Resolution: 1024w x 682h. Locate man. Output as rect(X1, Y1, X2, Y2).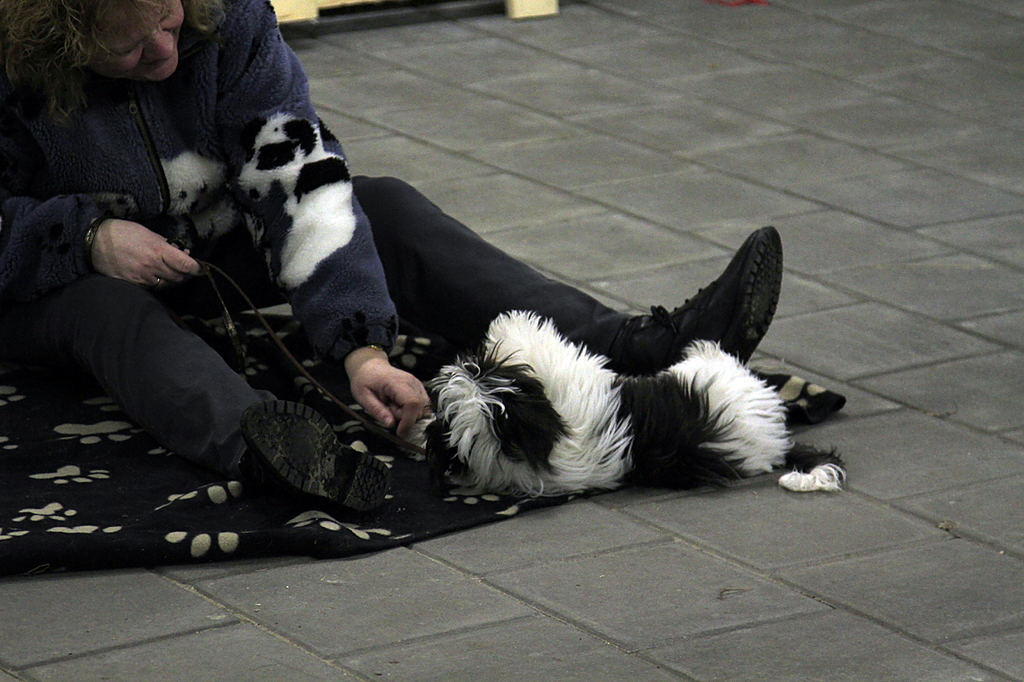
rect(0, 0, 783, 512).
